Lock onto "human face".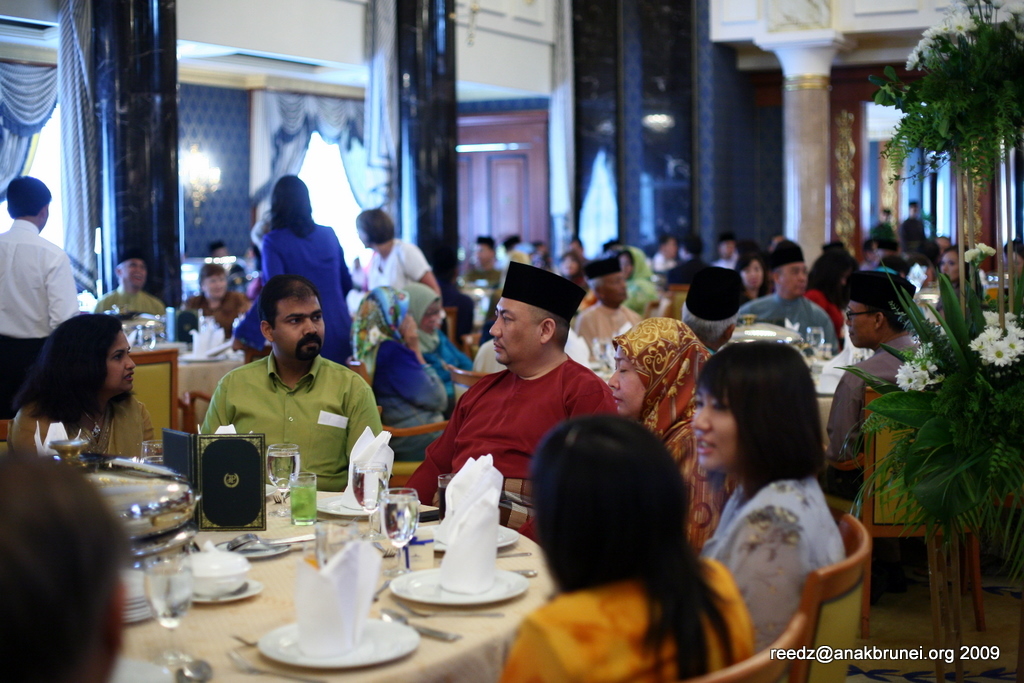
Locked: 110:332:136:399.
